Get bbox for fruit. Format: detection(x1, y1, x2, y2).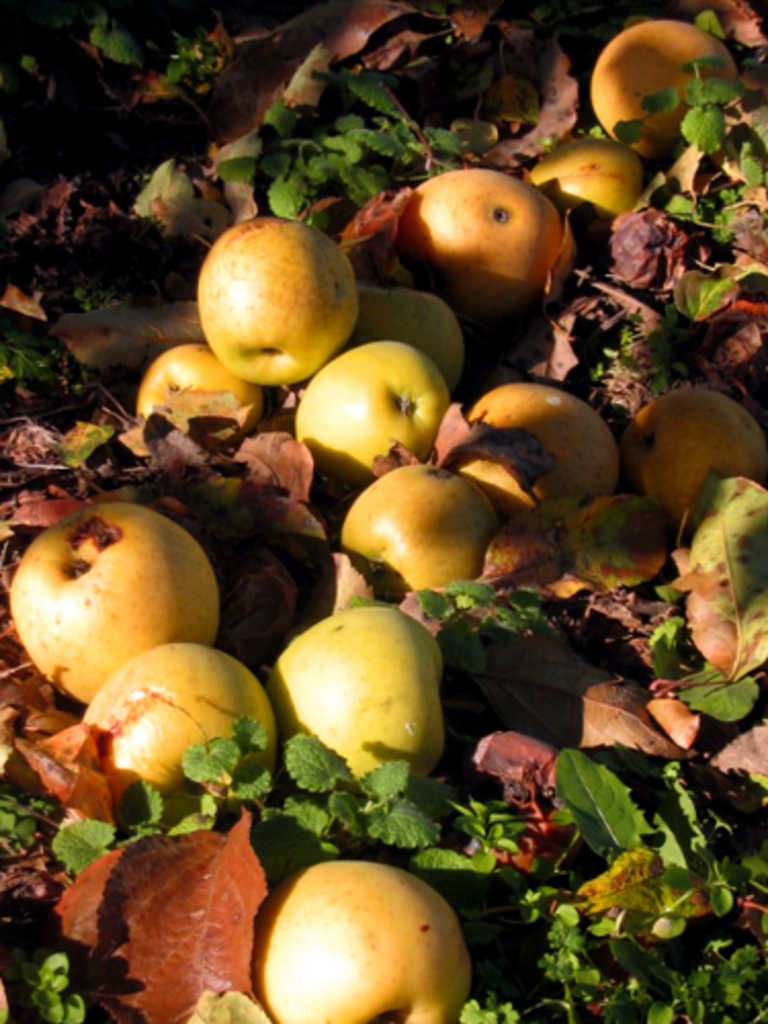
detection(289, 332, 457, 487).
